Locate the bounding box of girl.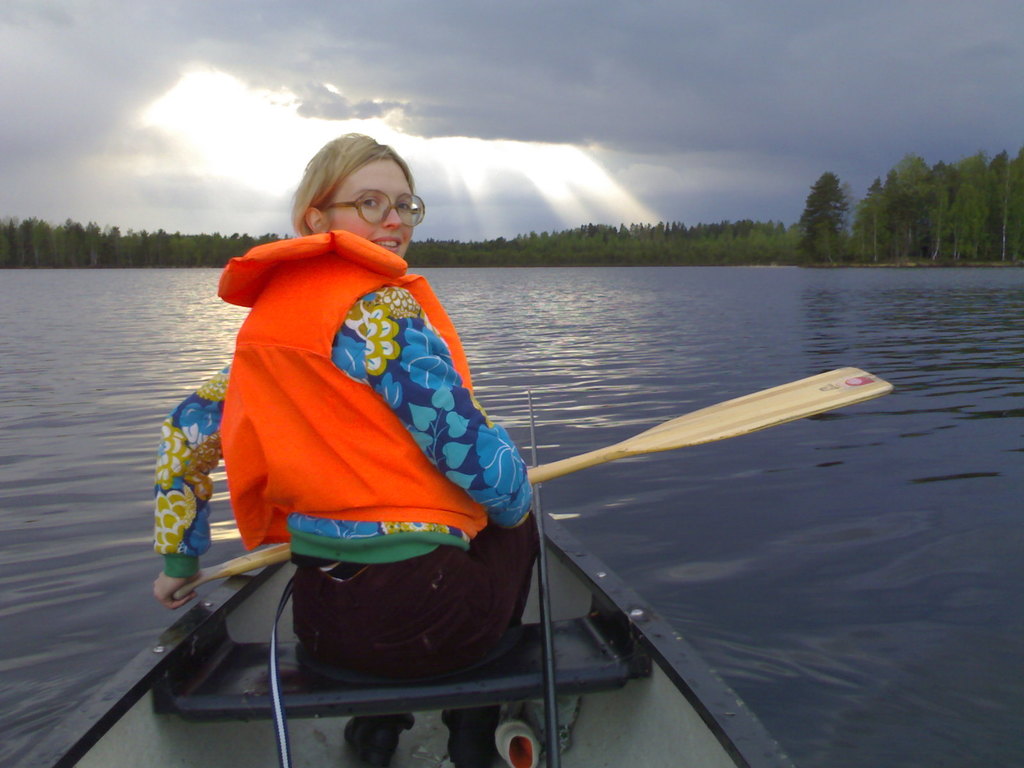
Bounding box: Rect(152, 131, 540, 767).
